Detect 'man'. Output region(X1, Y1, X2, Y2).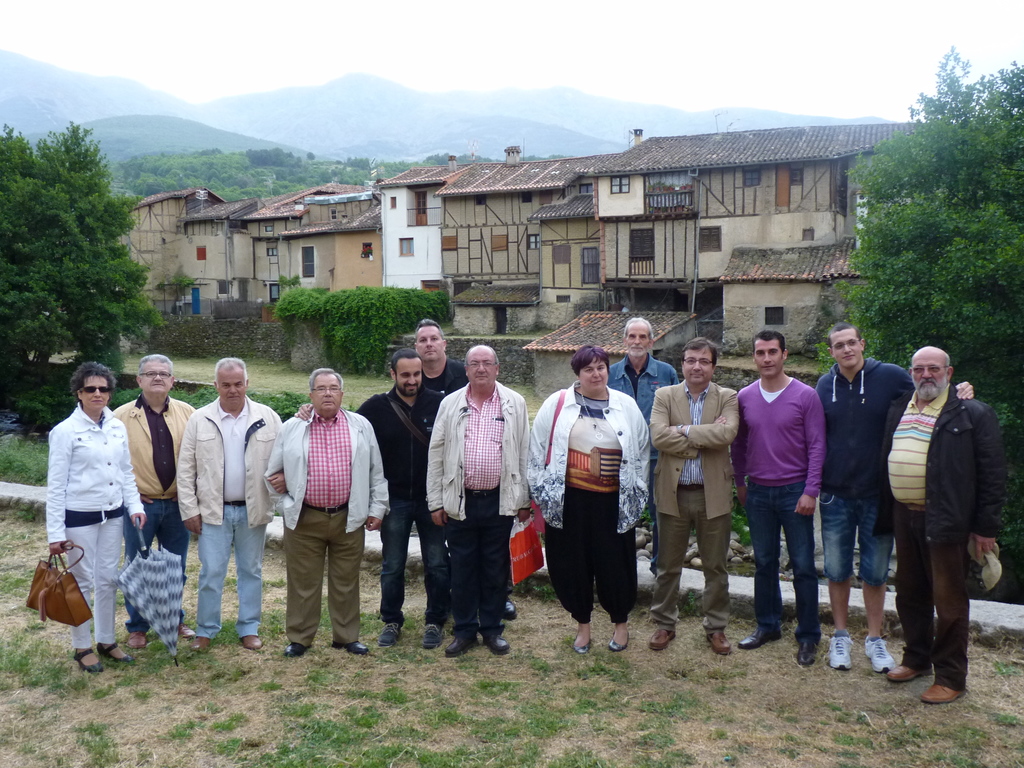
region(111, 351, 196, 651).
